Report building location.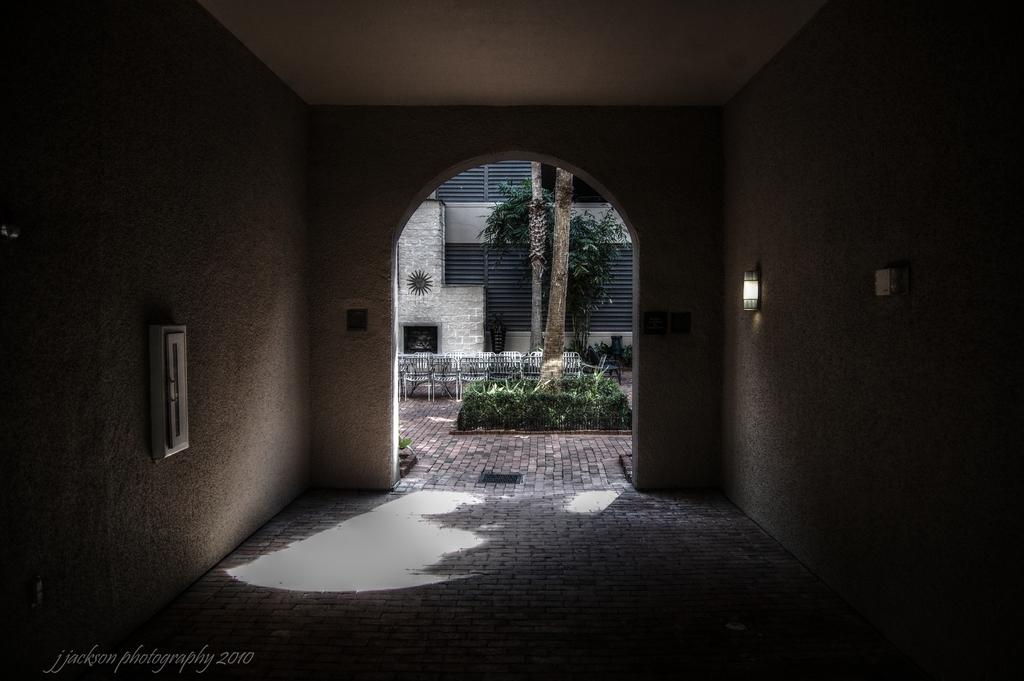
Report: x1=387, y1=149, x2=633, y2=389.
